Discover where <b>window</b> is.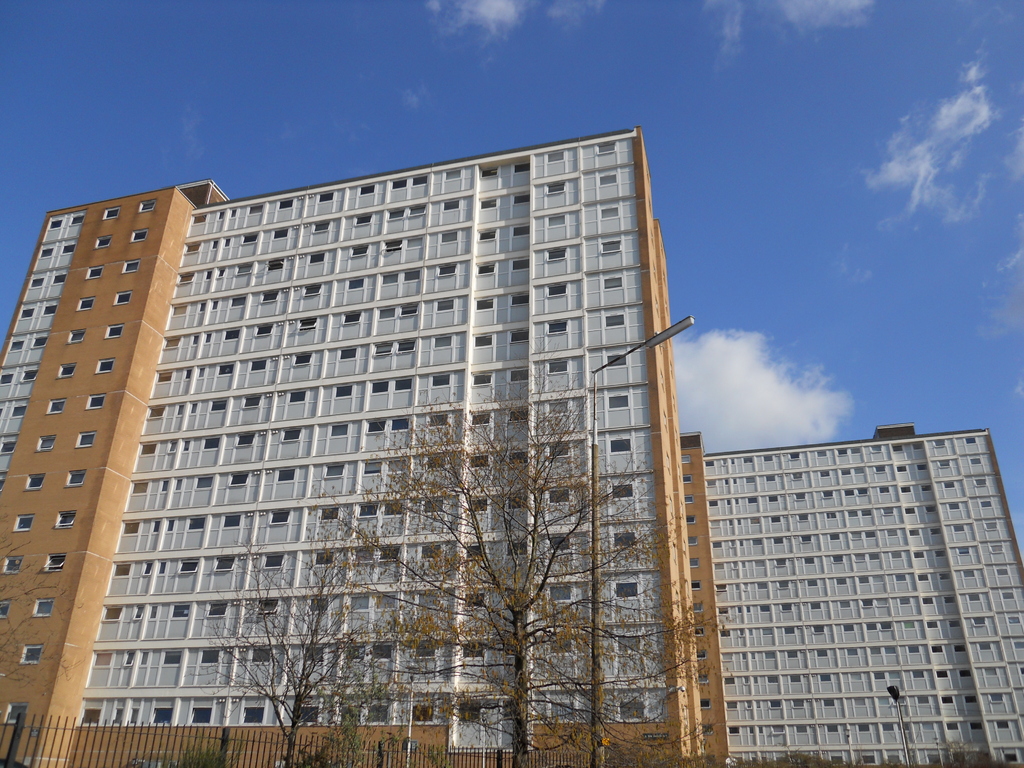
Discovered at rect(852, 554, 865, 559).
